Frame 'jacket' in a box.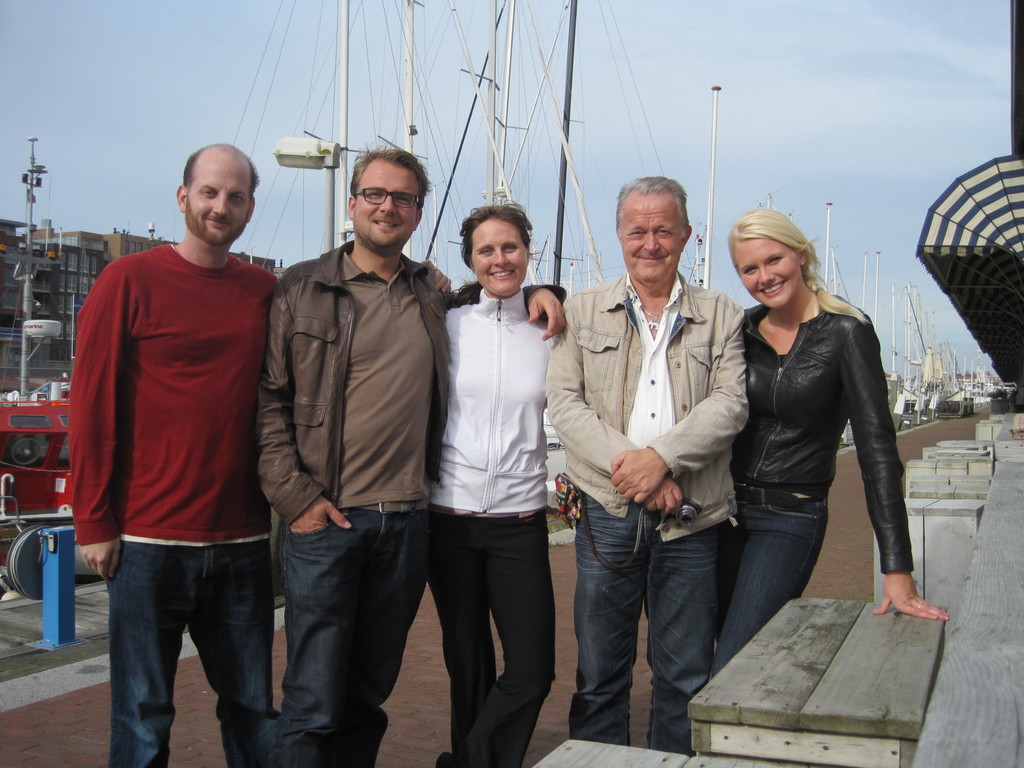
[left=701, top=278, right=908, bottom=557].
